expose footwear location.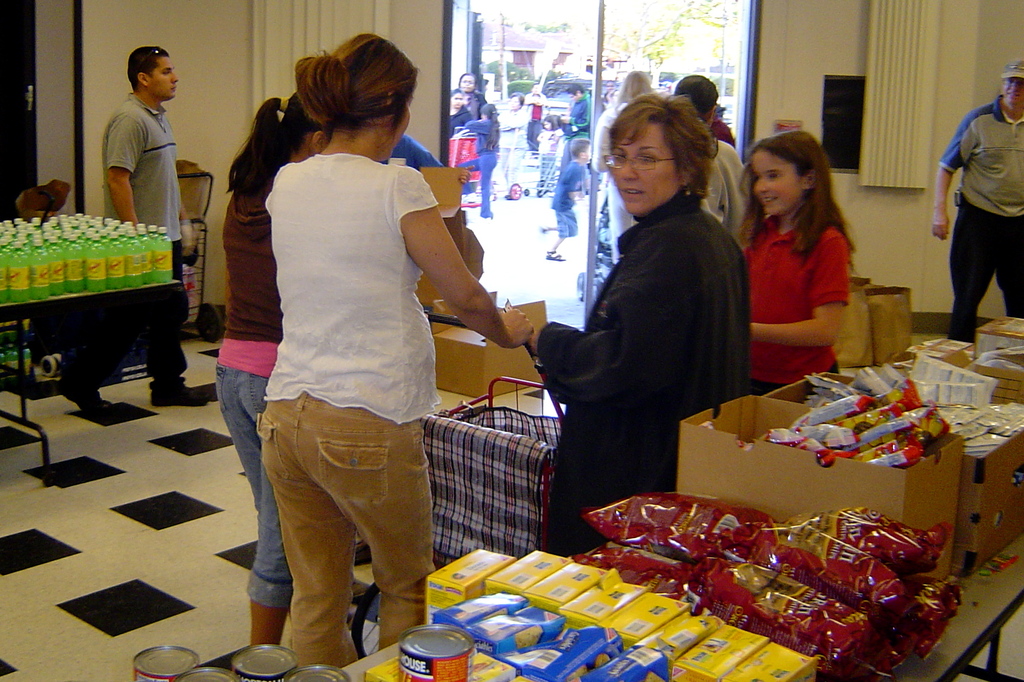
Exposed at {"left": 67, "top": 383, "right": 96, "bottom": 419}.
